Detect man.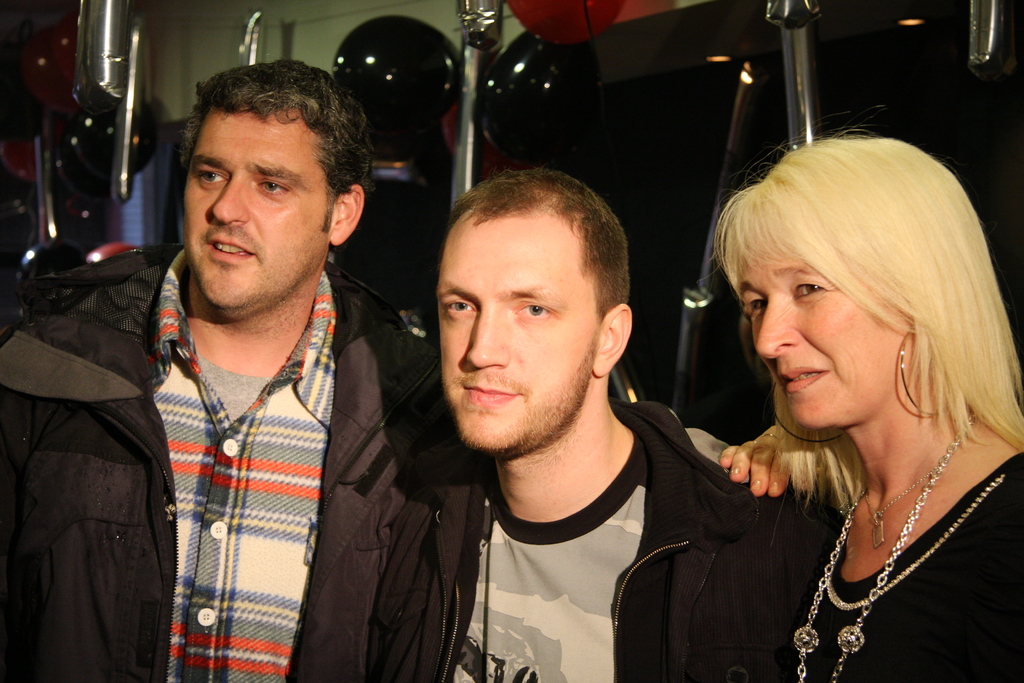
Detected at BBox(0, 58, 454, 682).
